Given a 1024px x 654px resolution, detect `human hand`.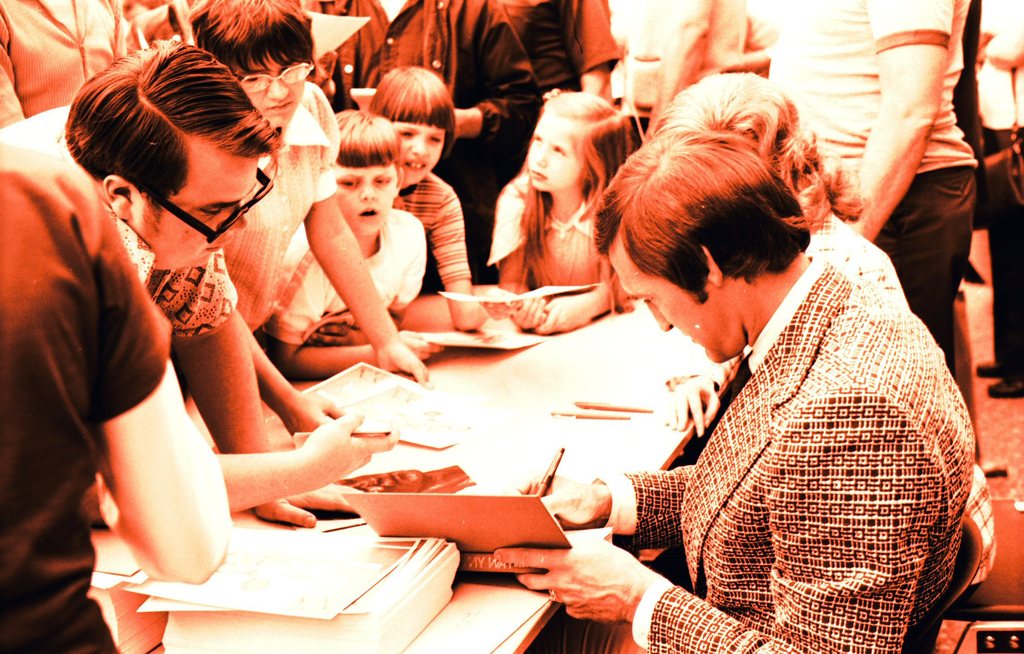
bbox=[280, 392, 347, 440].
